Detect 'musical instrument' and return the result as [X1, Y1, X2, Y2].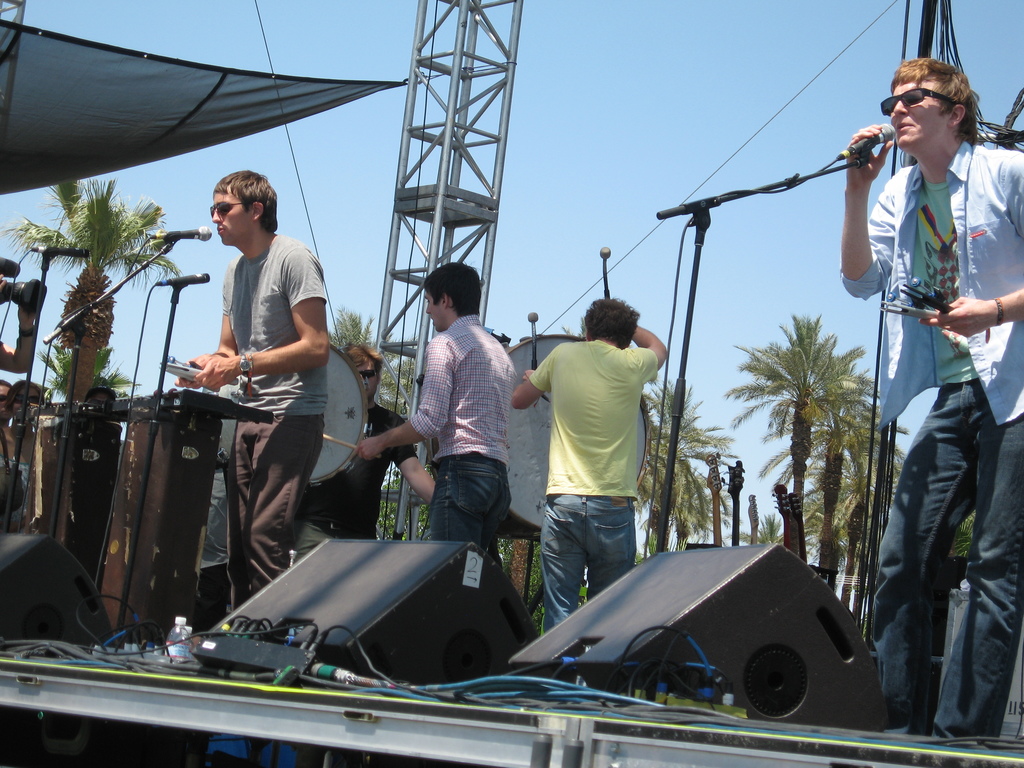
[748, 490, 769, 545].
